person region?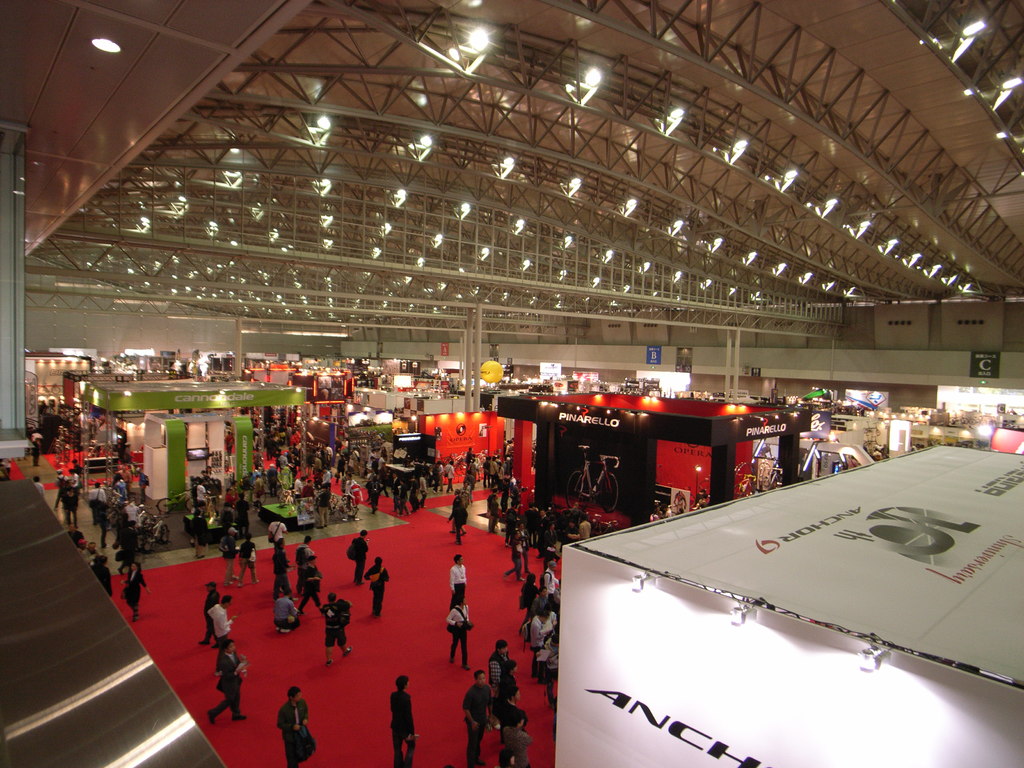
445 557 479 614
